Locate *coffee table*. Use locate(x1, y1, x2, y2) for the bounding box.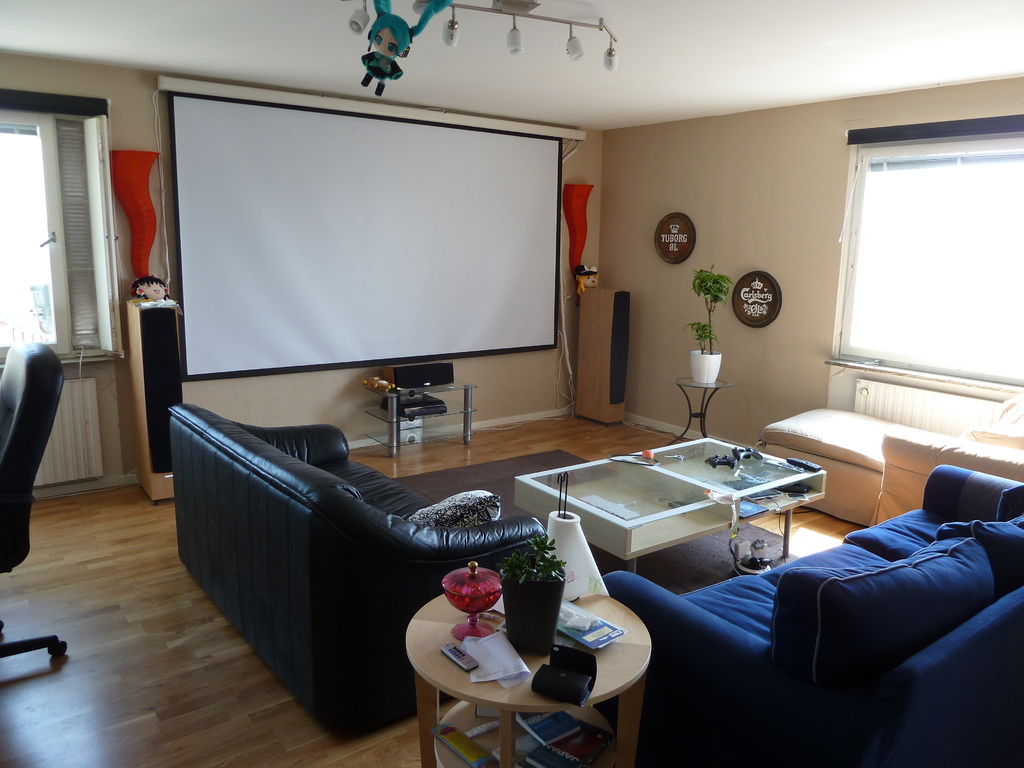
locate(514, 433, 825, 574).
